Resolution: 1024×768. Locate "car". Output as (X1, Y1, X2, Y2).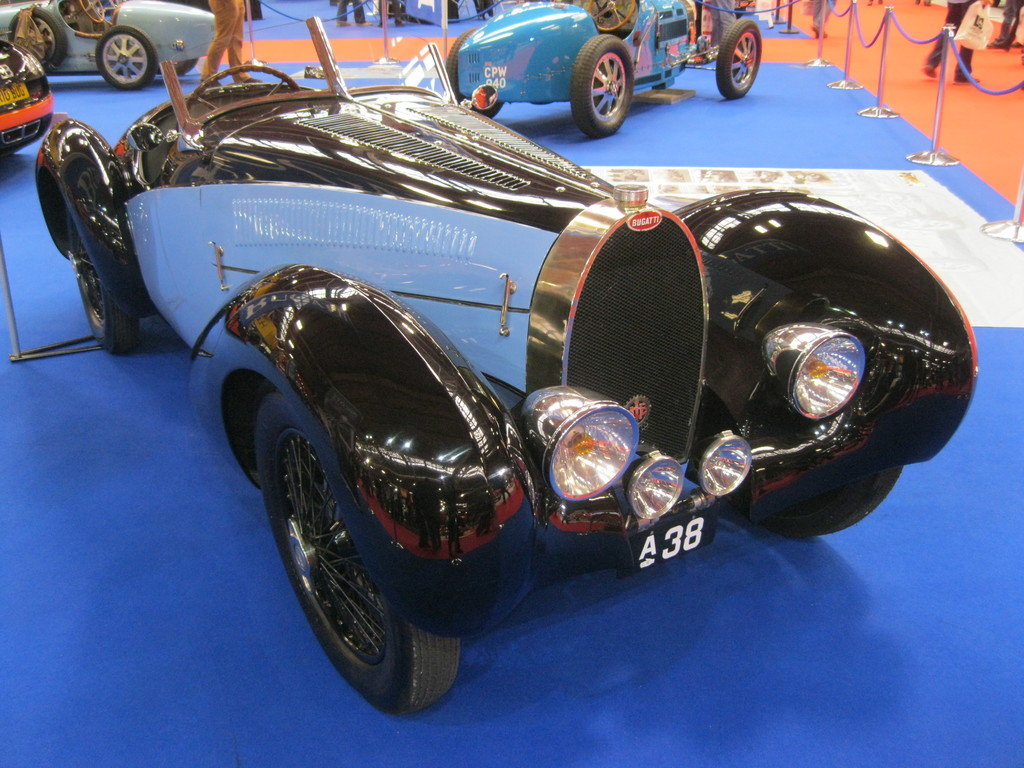
(444, 0, 764, 140).
